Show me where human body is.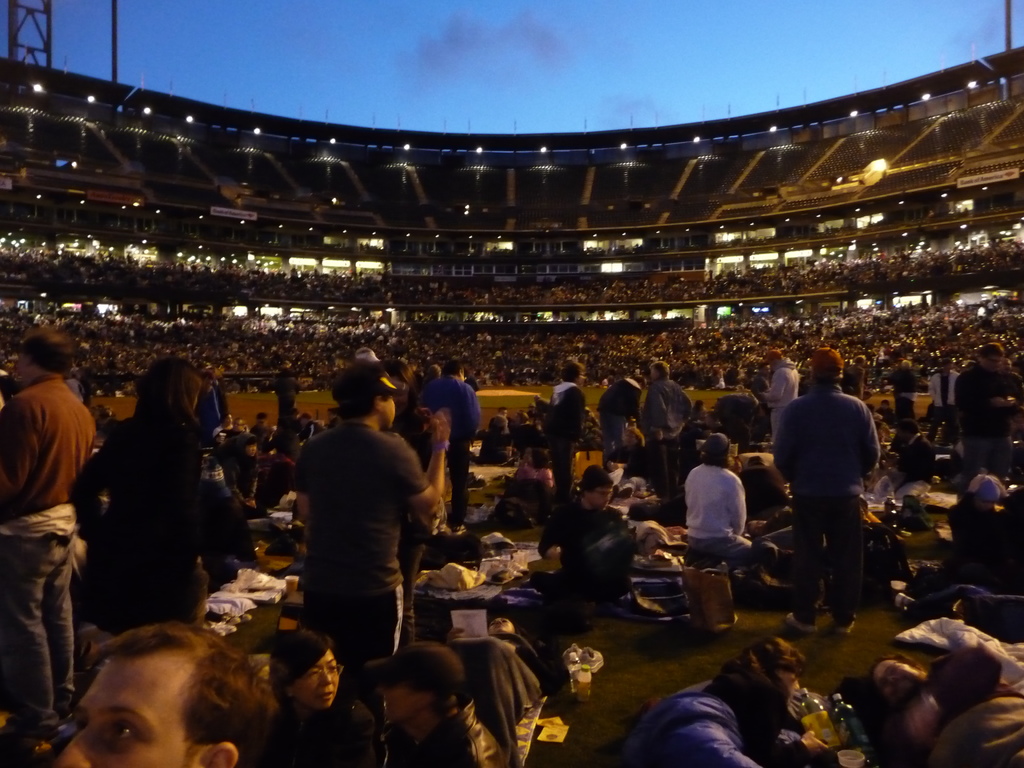
human body is at [x1=876, y1=248, x2=890, y2=264].
